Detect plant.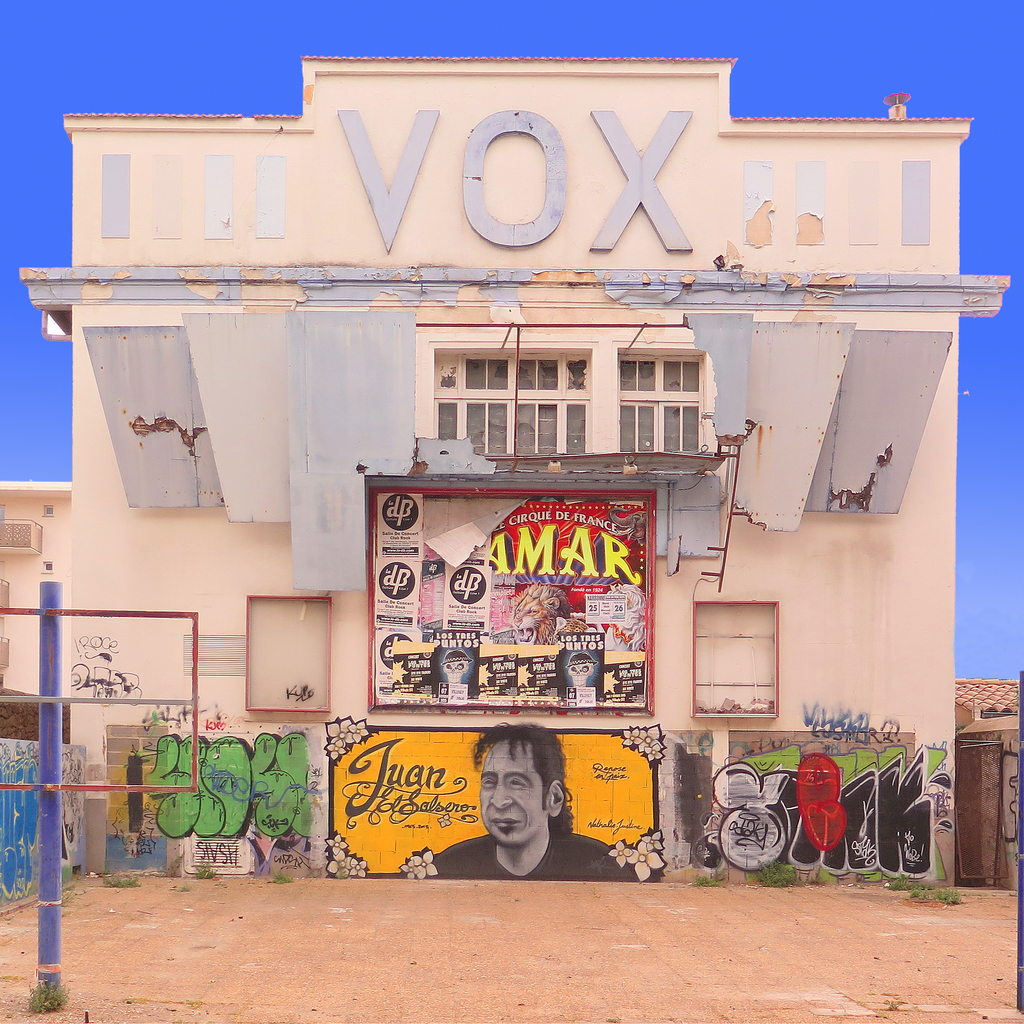
Detected at 694,872,730,884.
